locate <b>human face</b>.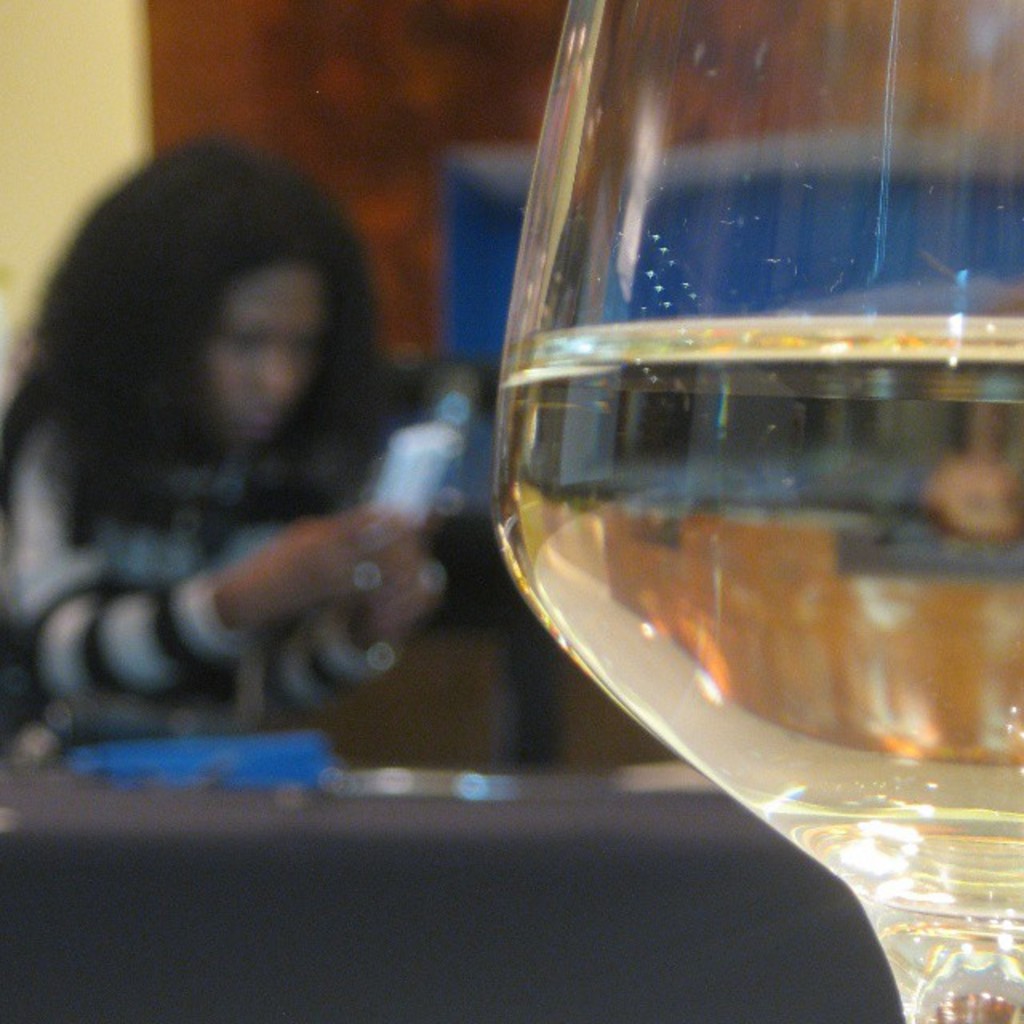
Bounding box: bbox=(206, 259, 328, 443).
